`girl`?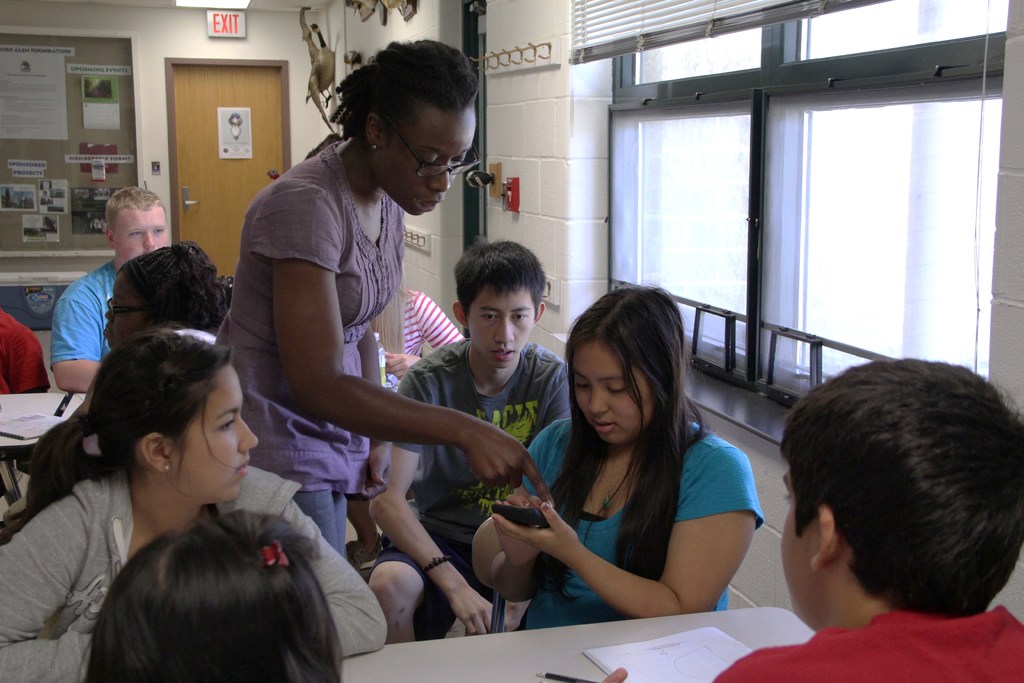
{"x1": 479, "y1": 283, "x2": 774, "y2": 628}
